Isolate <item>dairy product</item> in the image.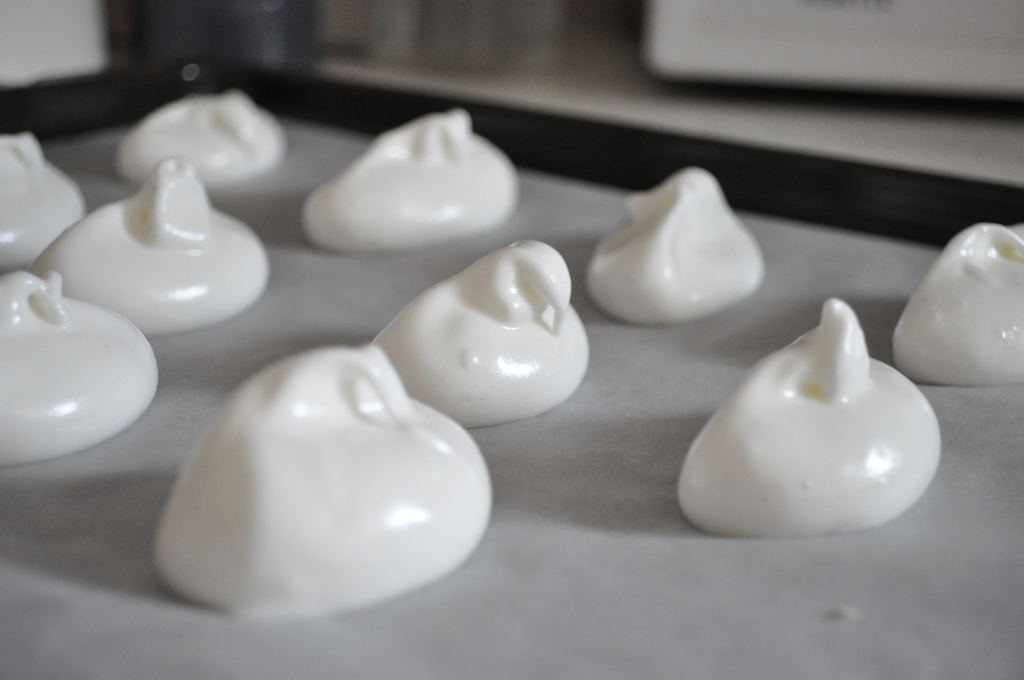
Isolated region: {"x1": 0, "y1": 260, "x2": 165, "y2": 470}.
